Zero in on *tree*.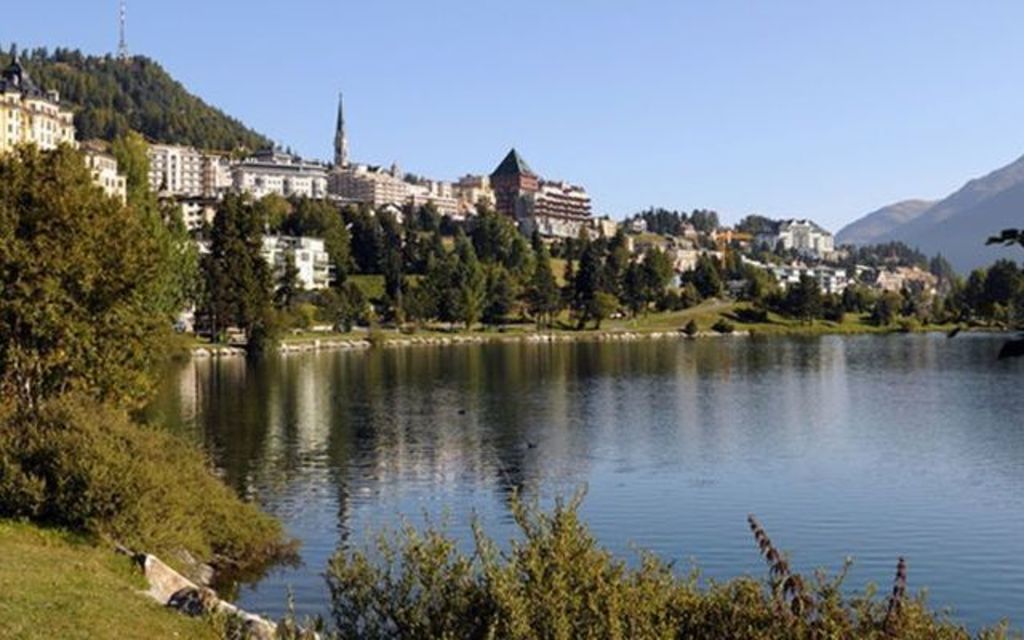
Zeroed in: rect(475, 206, 544, 290).
